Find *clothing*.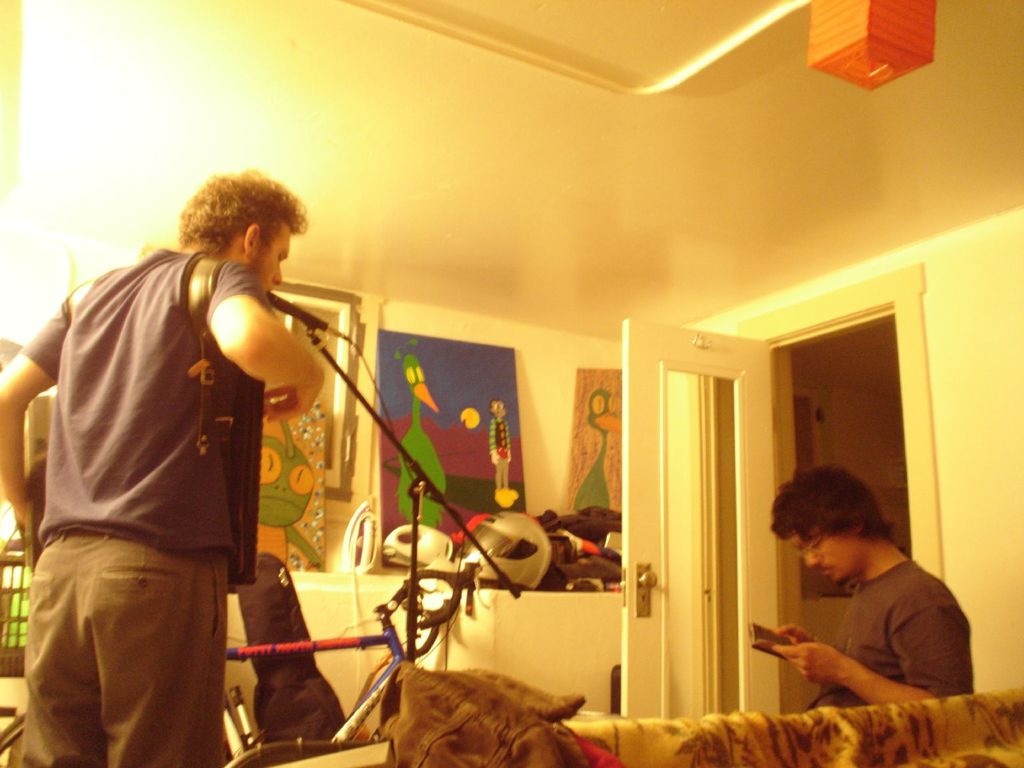
bbox(24, 246, 284, 767).
